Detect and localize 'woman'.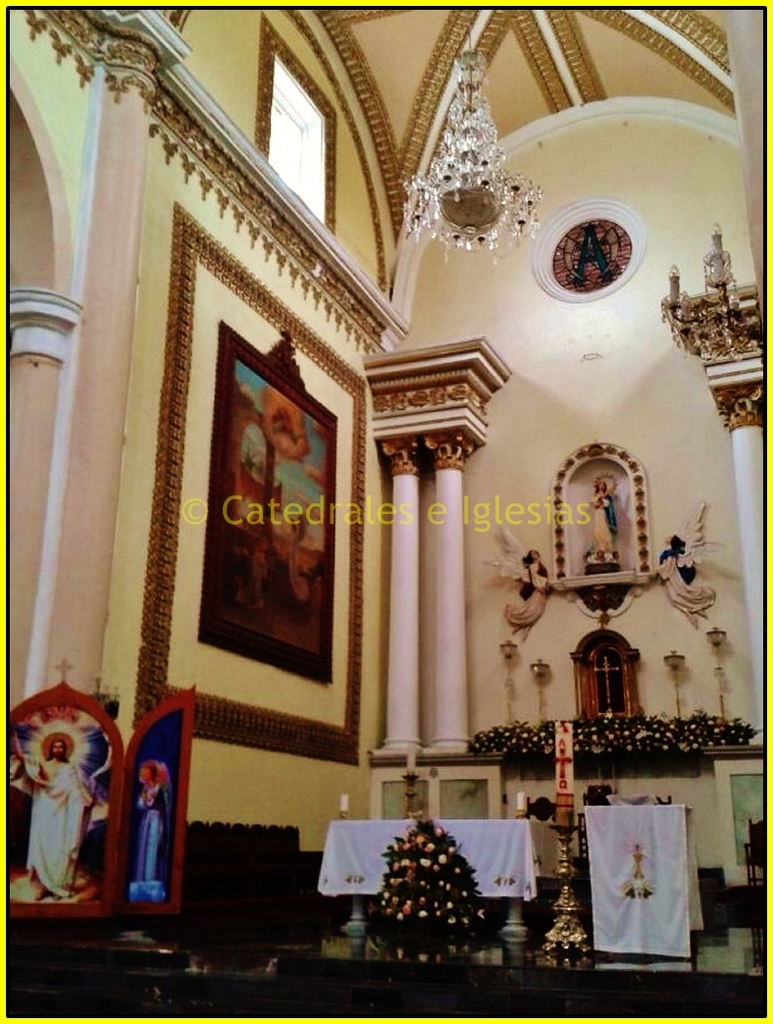
Localized at select_region(652, 499, 726, 635).
